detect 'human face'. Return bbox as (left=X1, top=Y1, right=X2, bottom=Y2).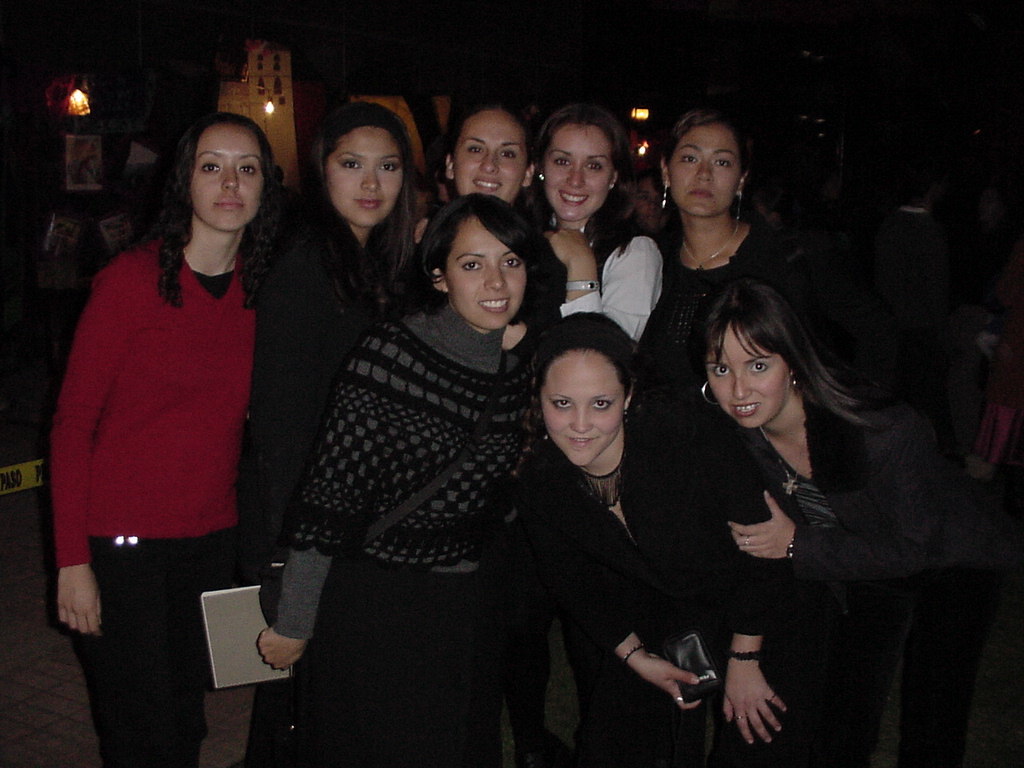
(left=325, top=125, right=405, bottom=225).
